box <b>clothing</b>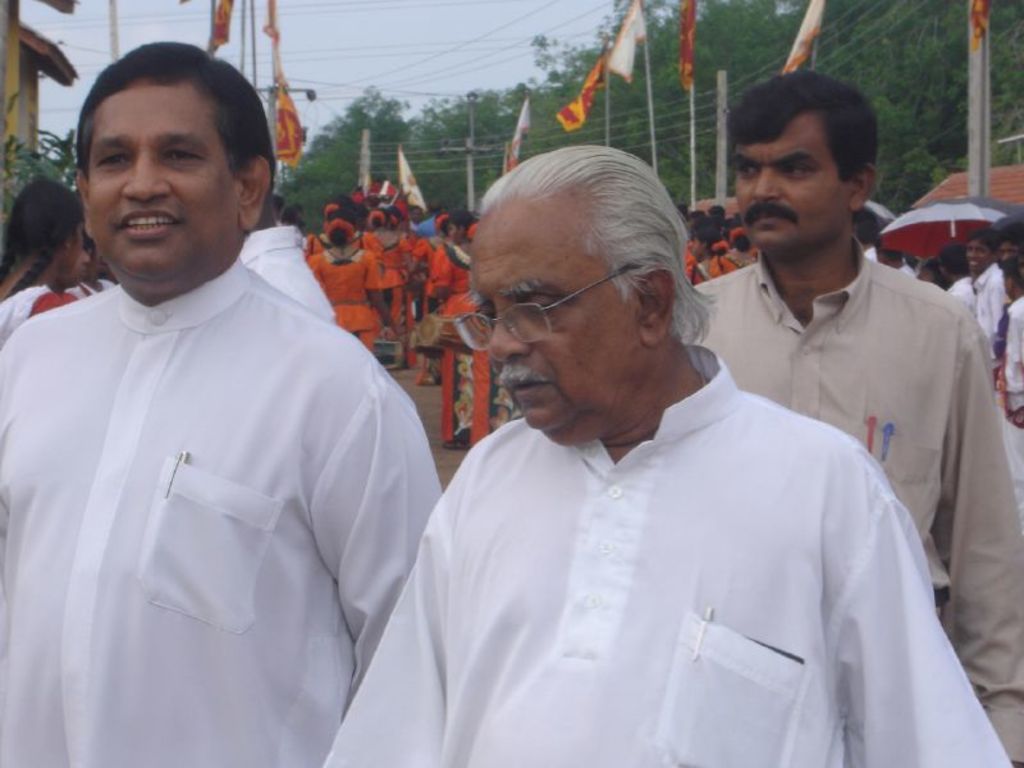
[306,244,388,357]
